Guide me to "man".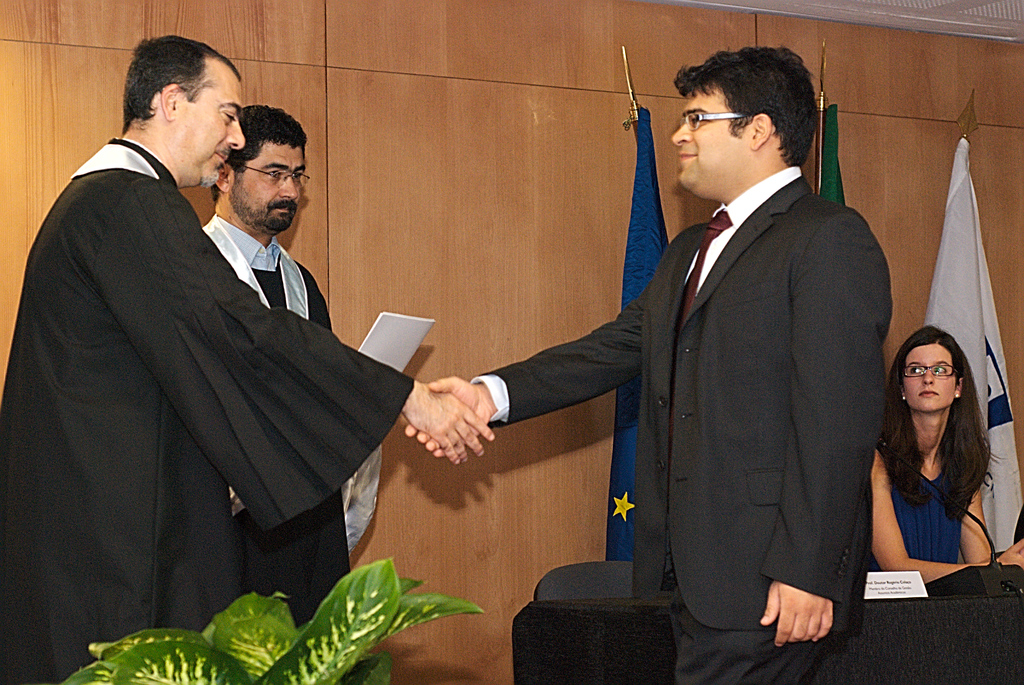
Guidance: (181,98,364,510).
